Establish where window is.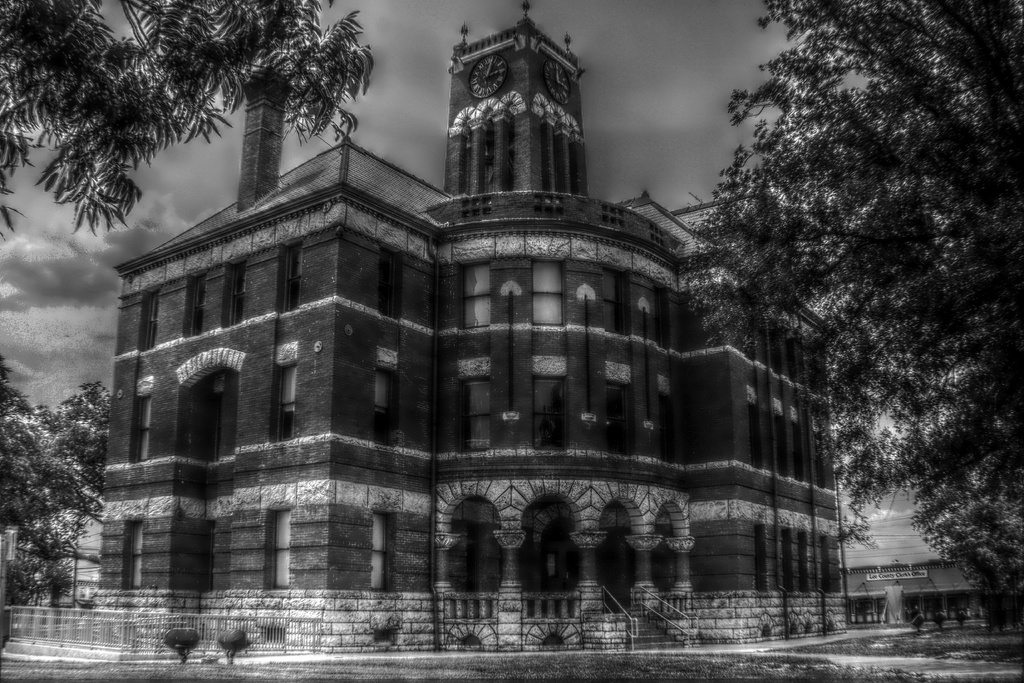
Established at box(276, 364, 297, 435).
